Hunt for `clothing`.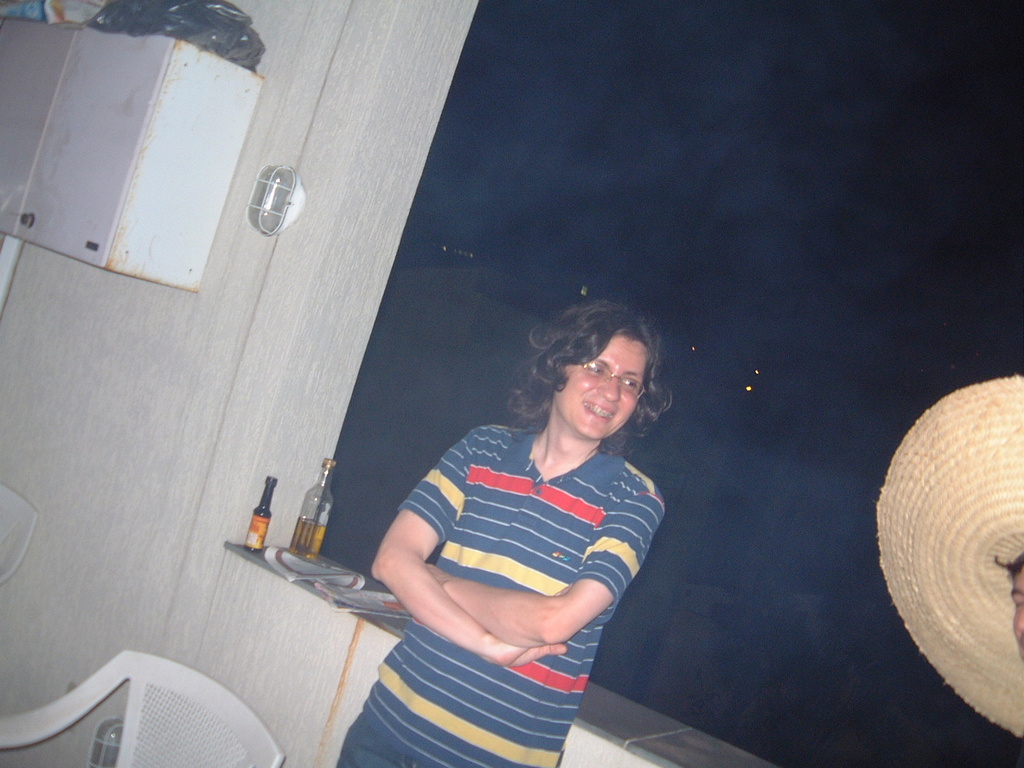
Hunted down at bbox=[362, 338, 695, 719].
